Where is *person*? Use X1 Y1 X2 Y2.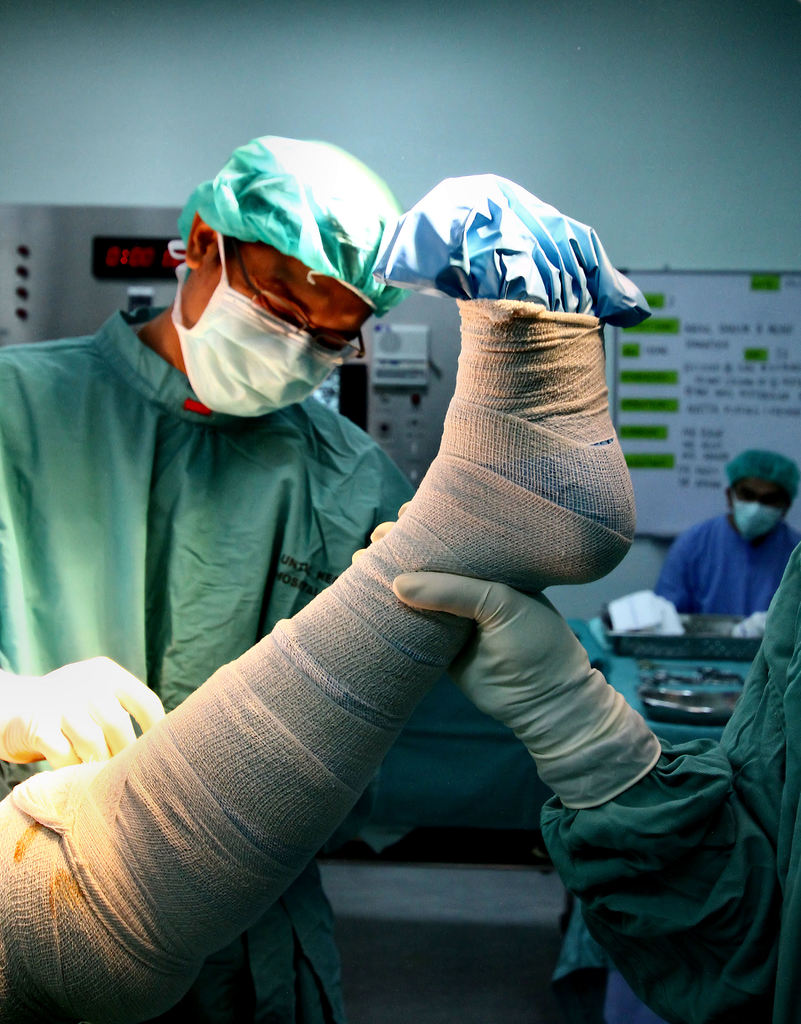
0 140 419 1023.
